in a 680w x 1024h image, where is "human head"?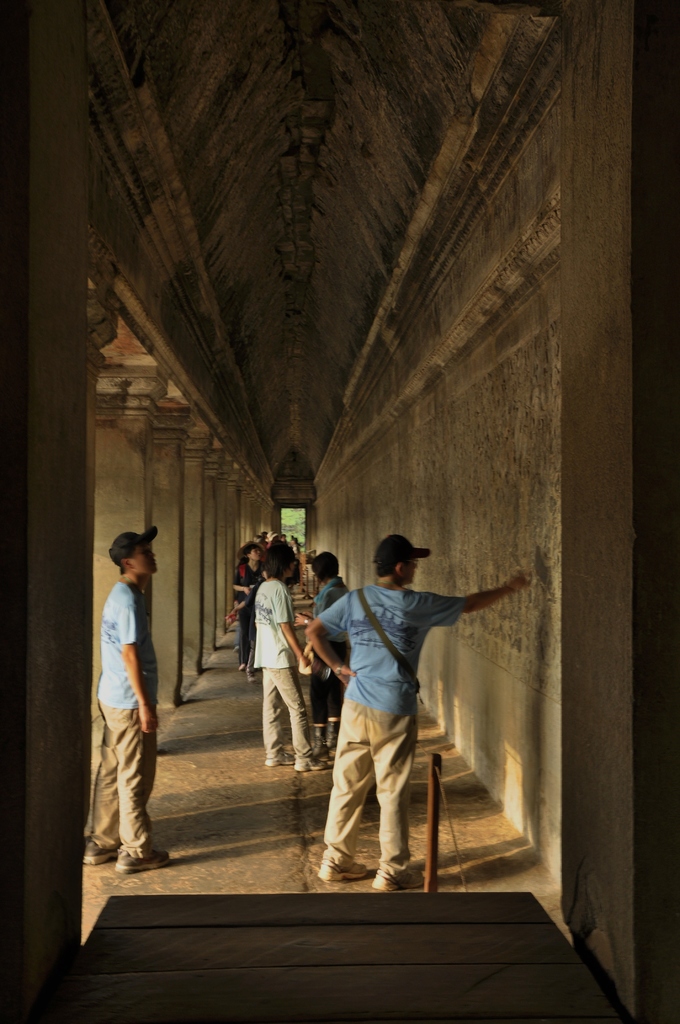
x1=243 y1=541 x2=261 y2=567.
